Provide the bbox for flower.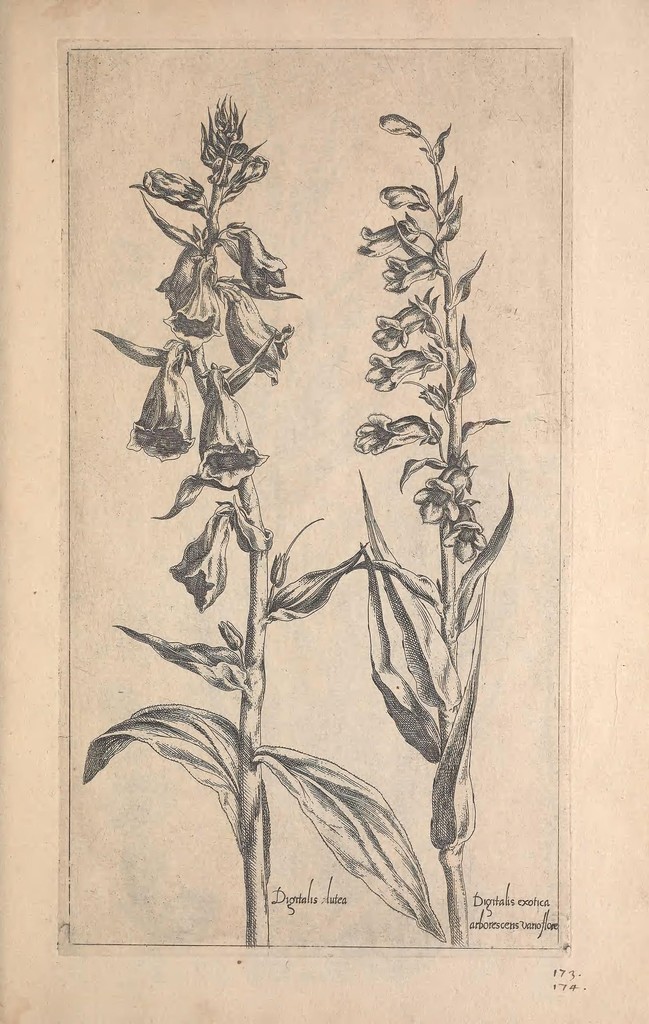
217, 214, 285, 298.
